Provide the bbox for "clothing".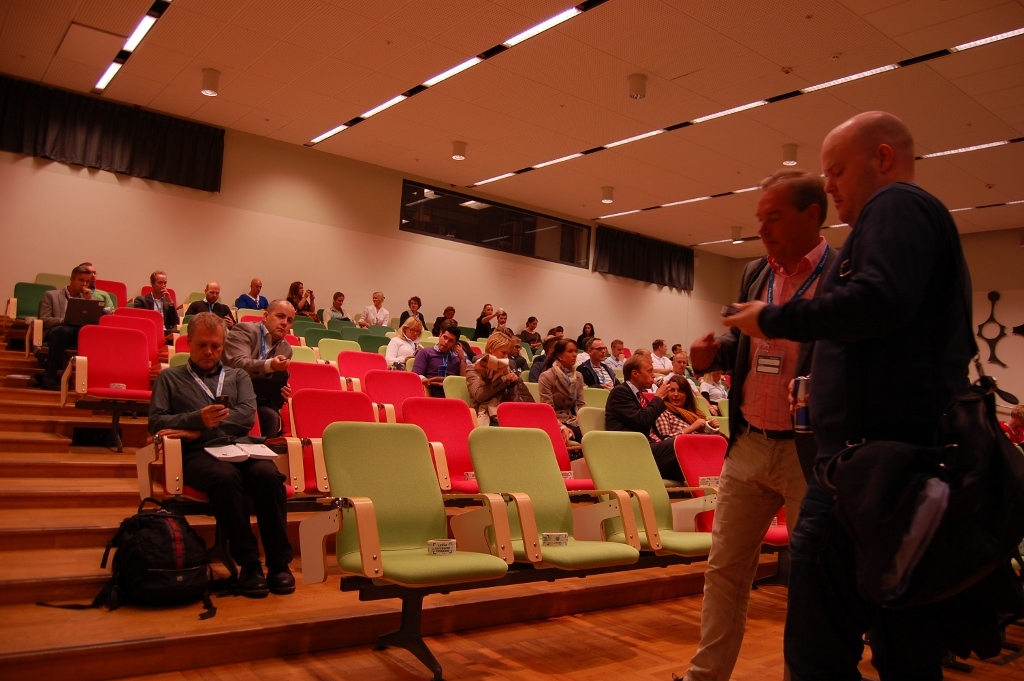
pyautogui.locateOnScreen(520, 329, 540, 344).
